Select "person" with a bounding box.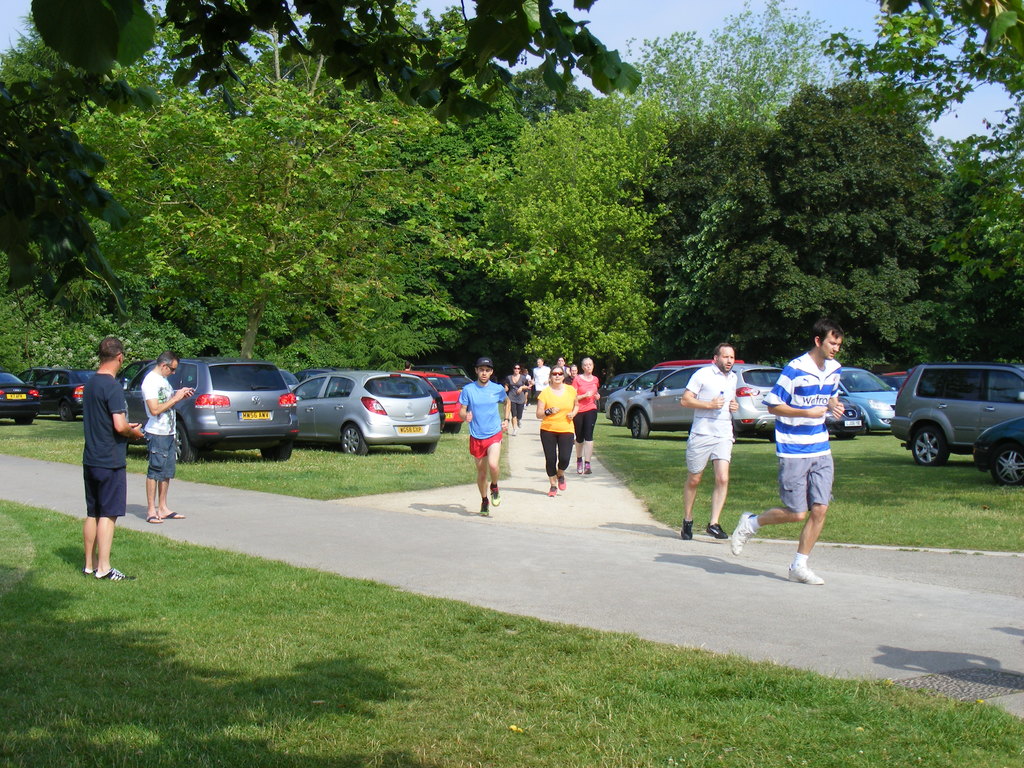
<bbox>528, 355, 552, 401</bbox>.
